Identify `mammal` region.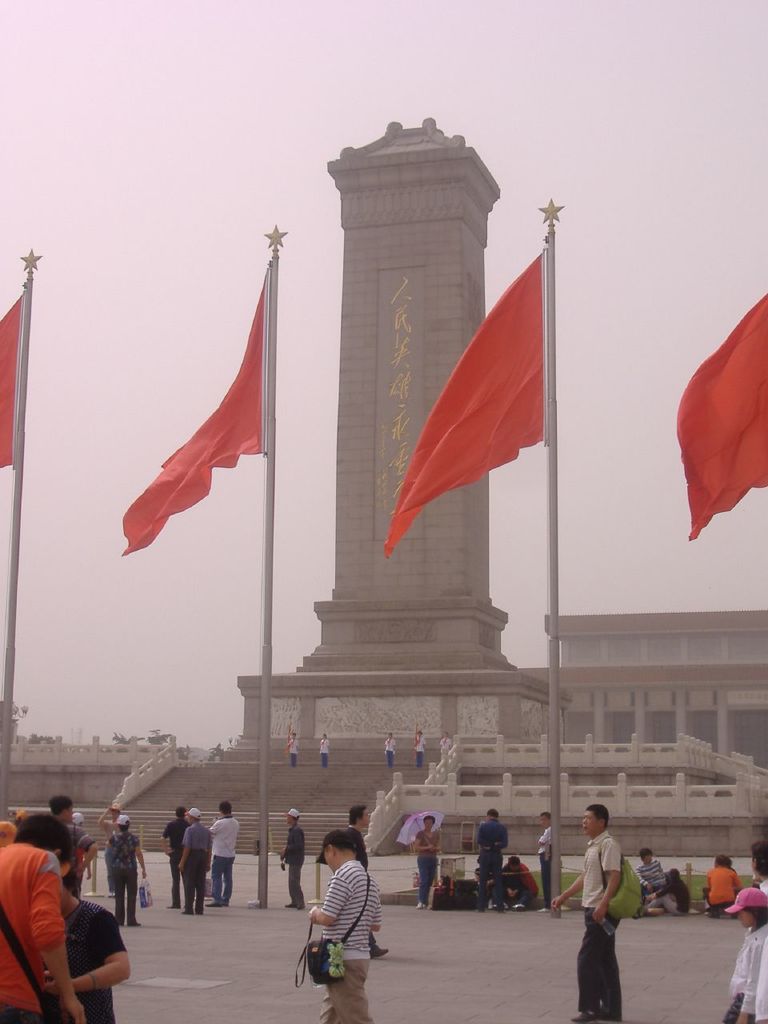
Region: region(306, 831, 382, 1023).
